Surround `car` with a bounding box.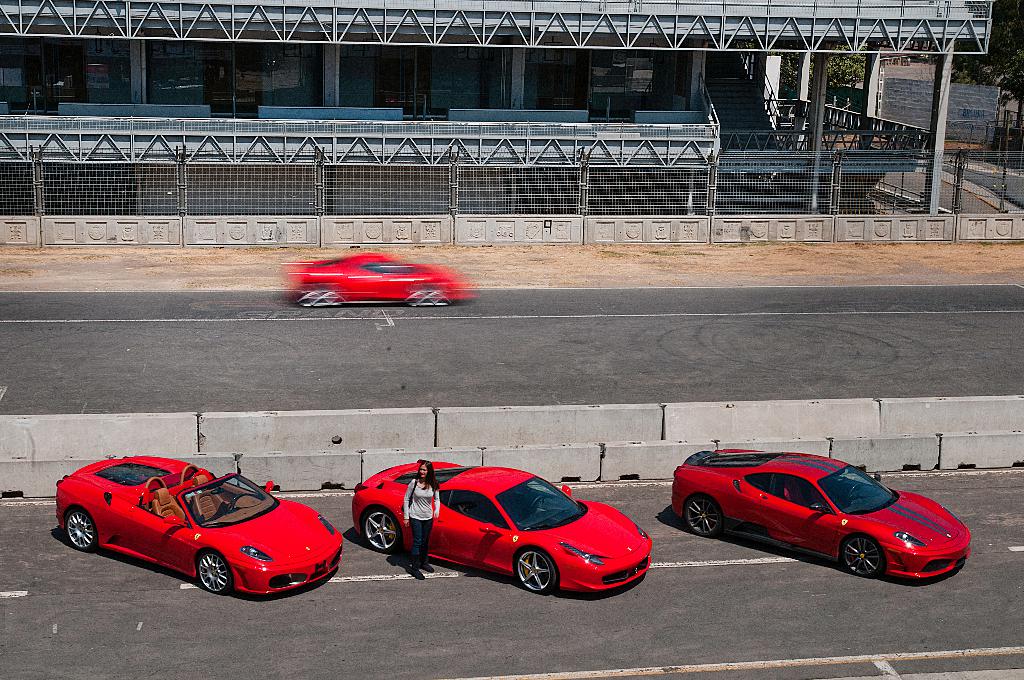
55 455 344 599.
